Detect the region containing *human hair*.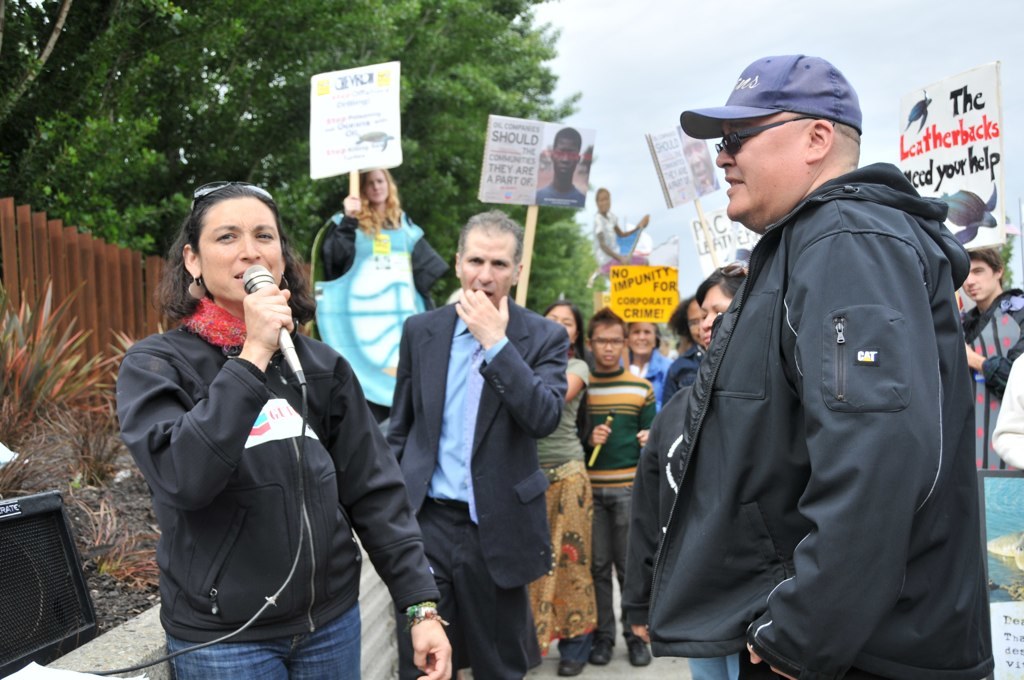
664:294:695:347.
